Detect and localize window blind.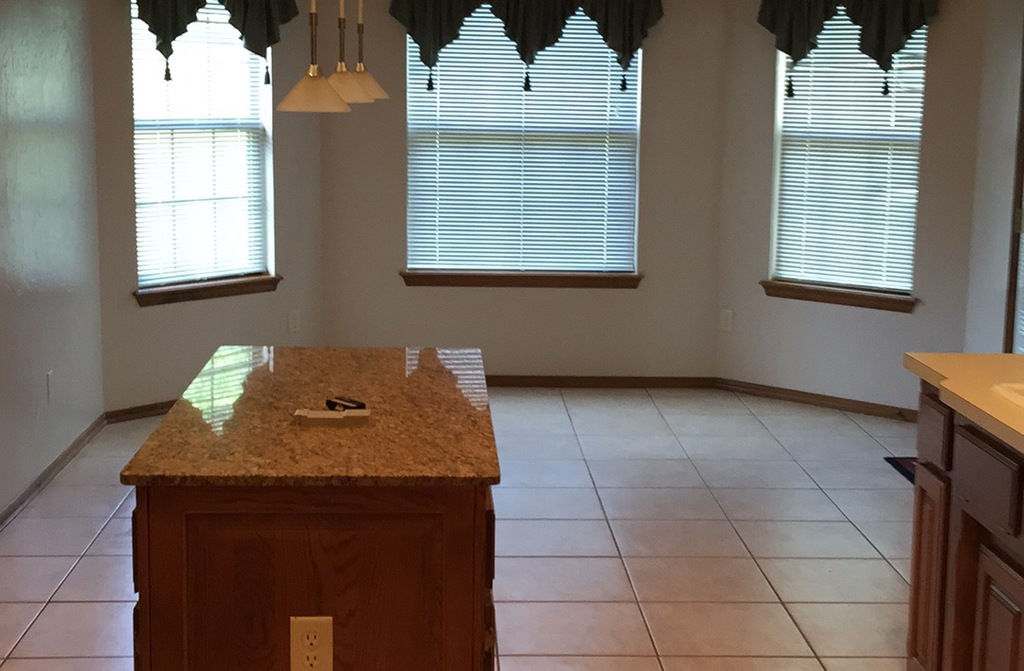
Localized at x1=407 y1=0 x2=640 y2=275.
